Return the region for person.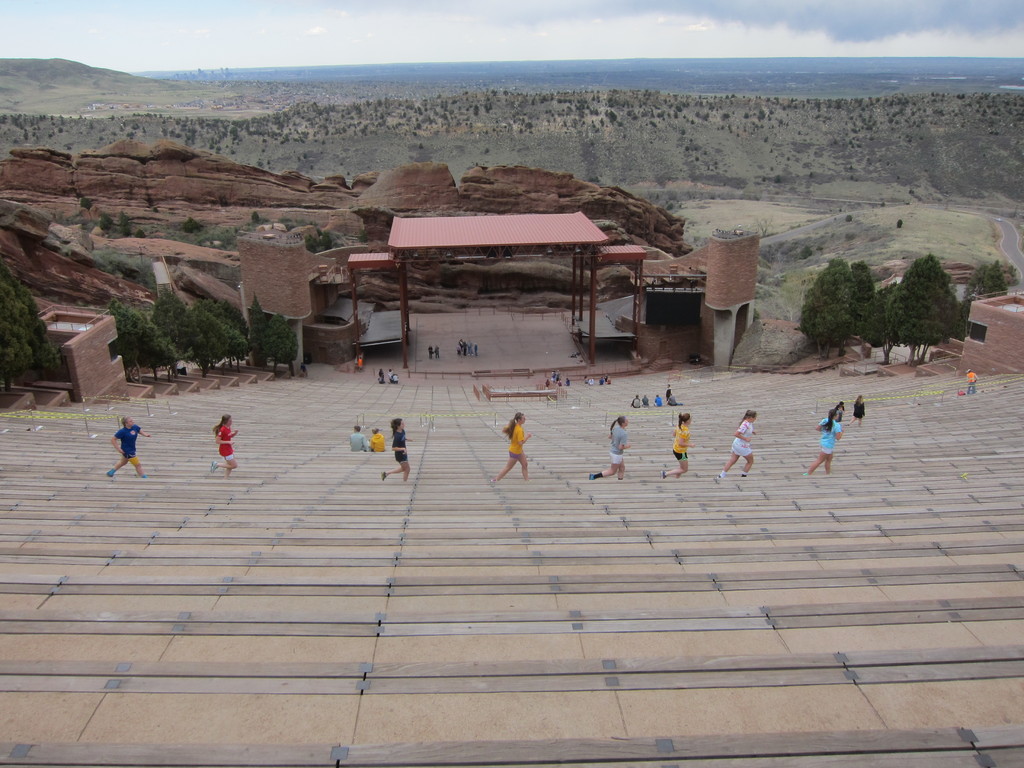
left=717, top=408, right=755, bottom=476.
